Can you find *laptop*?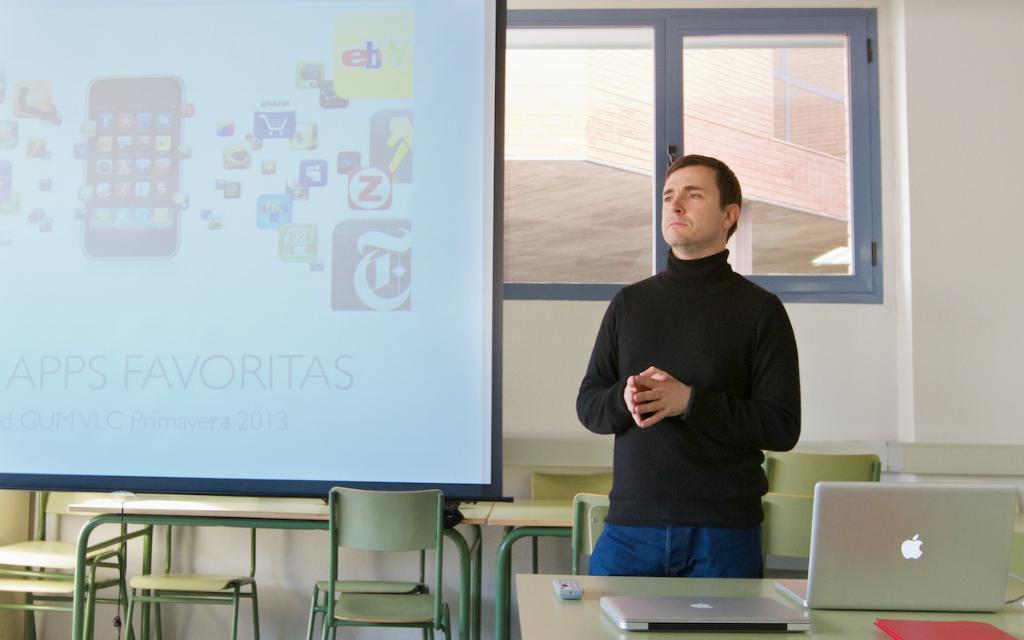
Yes, bounding box: (left=773, top=484, right=1018, bottom=612).
